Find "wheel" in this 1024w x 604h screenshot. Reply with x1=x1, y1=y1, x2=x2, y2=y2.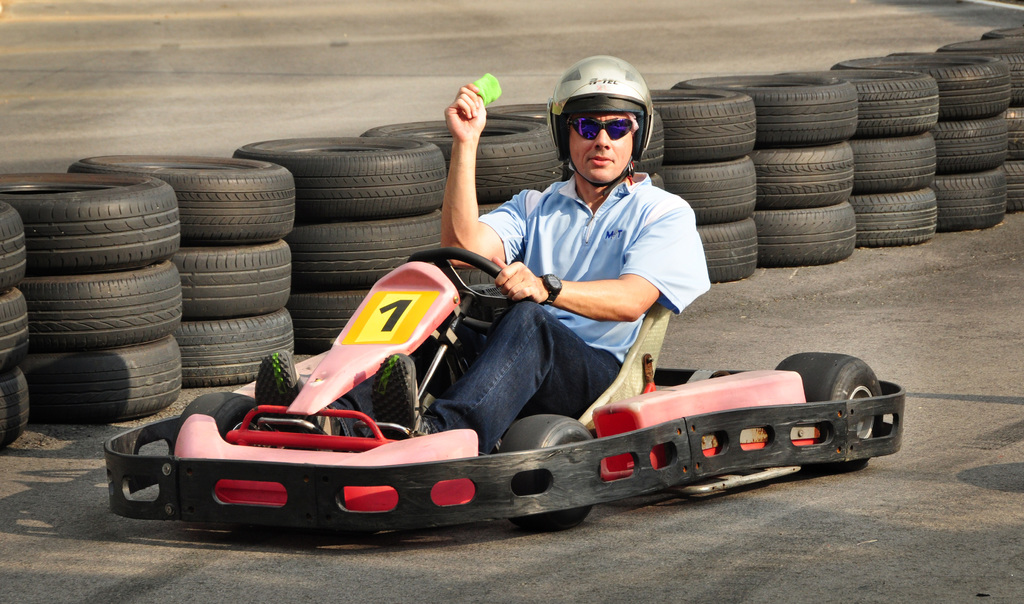
x1=828, y1=363, x2=897, y2=451.
